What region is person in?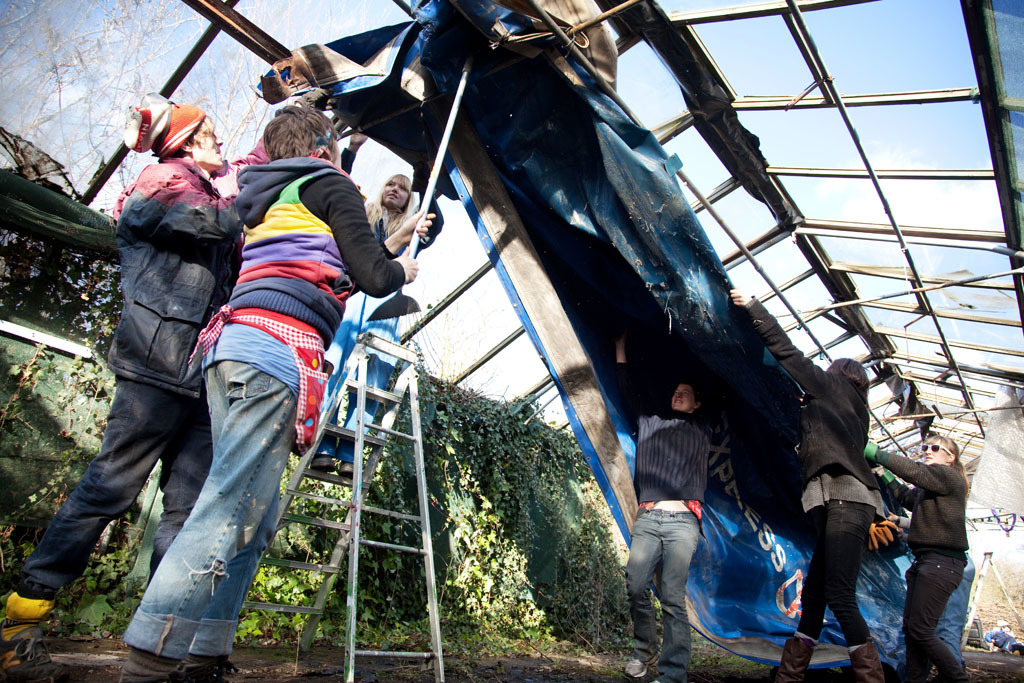
select_region(860, 433, 971, 682).
